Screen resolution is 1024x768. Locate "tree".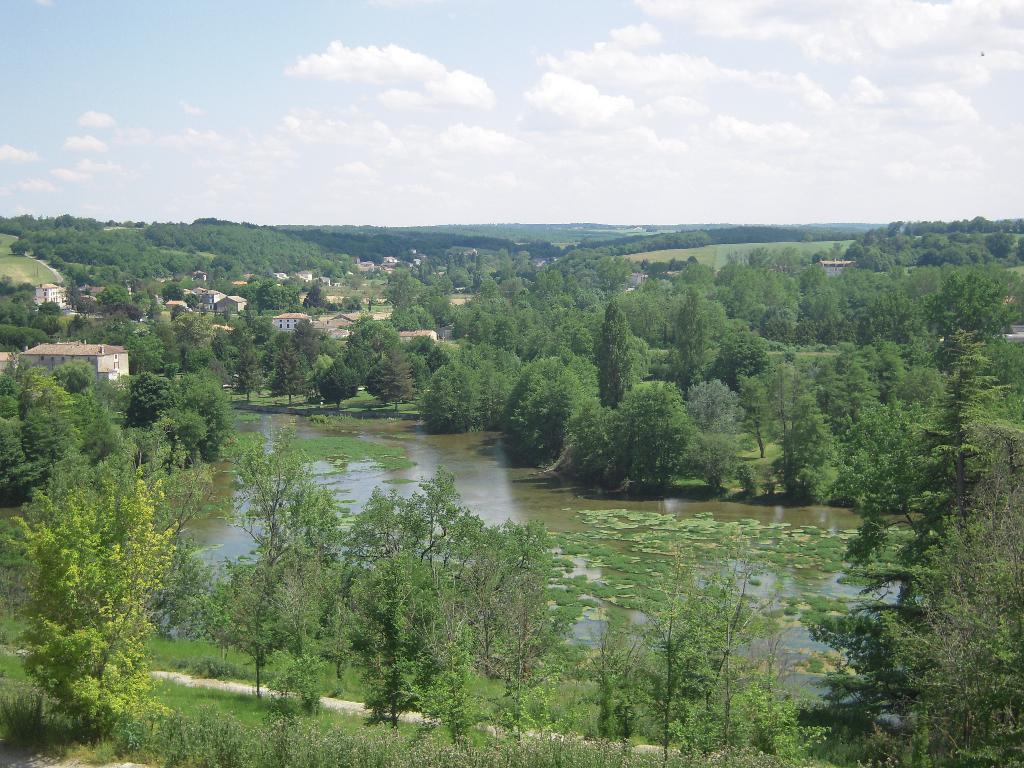
(x1=424, y1=587, x2=488, y2=767).
